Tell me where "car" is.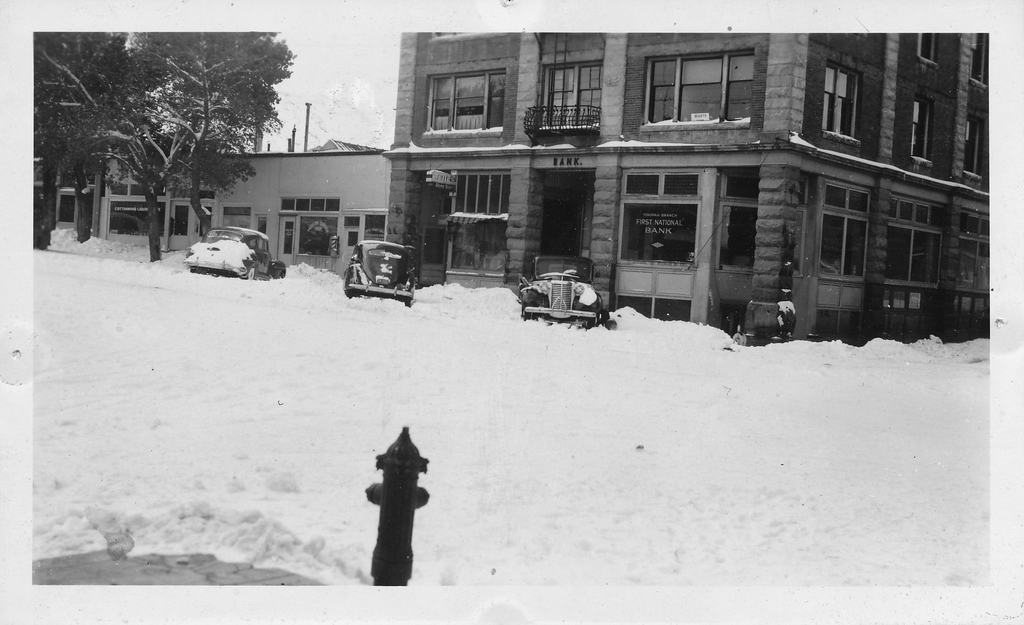
"car" is at box=[182, 225, 285, 280].
